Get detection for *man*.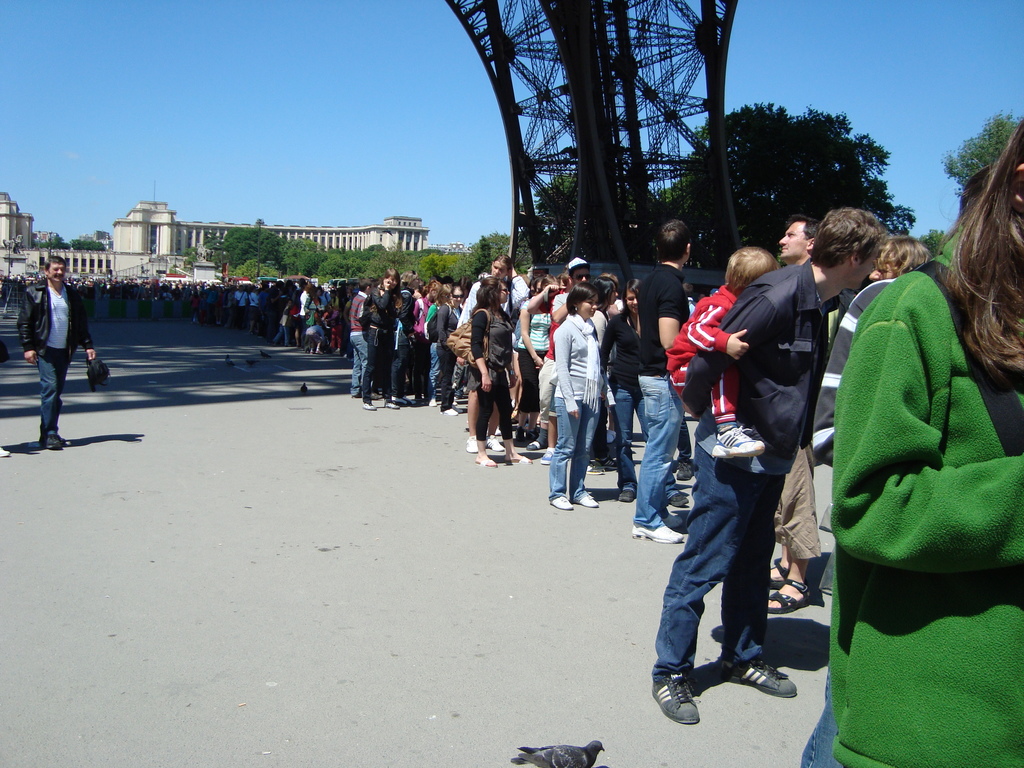
Detection: left=652, top=207, right=887, bottom=726.
